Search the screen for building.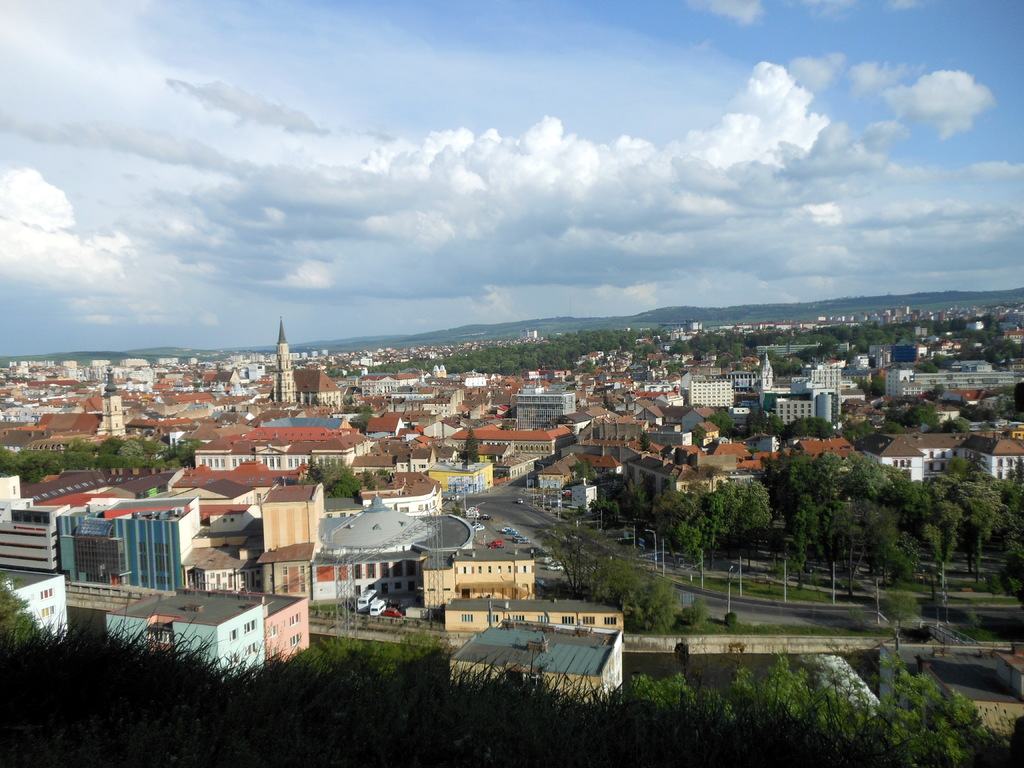
Found at [0,474,70,573].
